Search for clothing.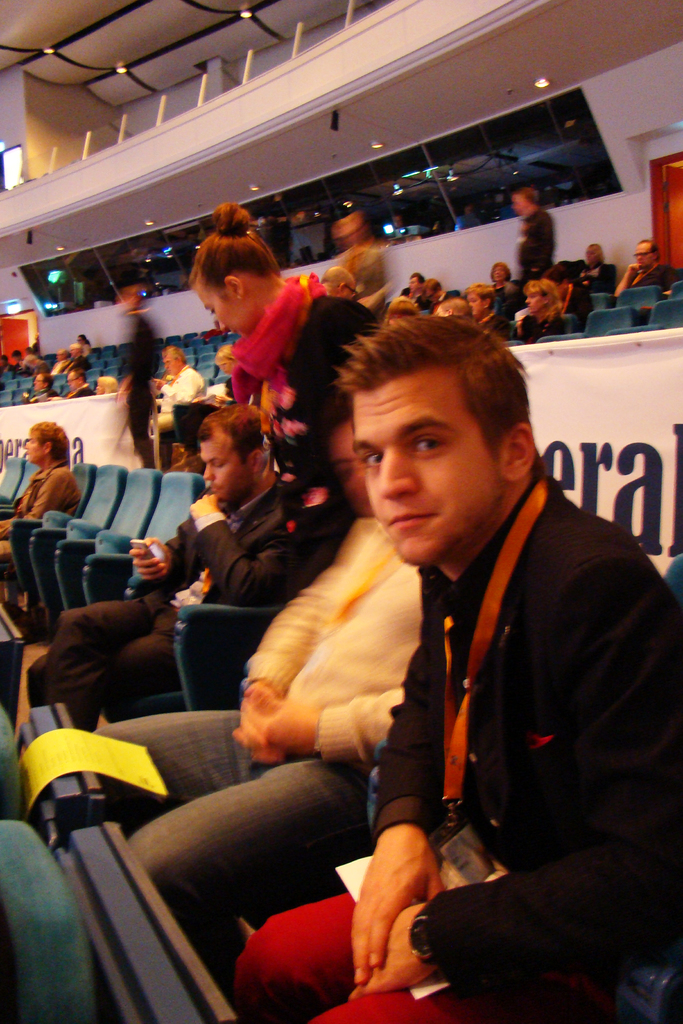
Found at pyautogui.locateOnScreen(67, 352, 89, 378).
